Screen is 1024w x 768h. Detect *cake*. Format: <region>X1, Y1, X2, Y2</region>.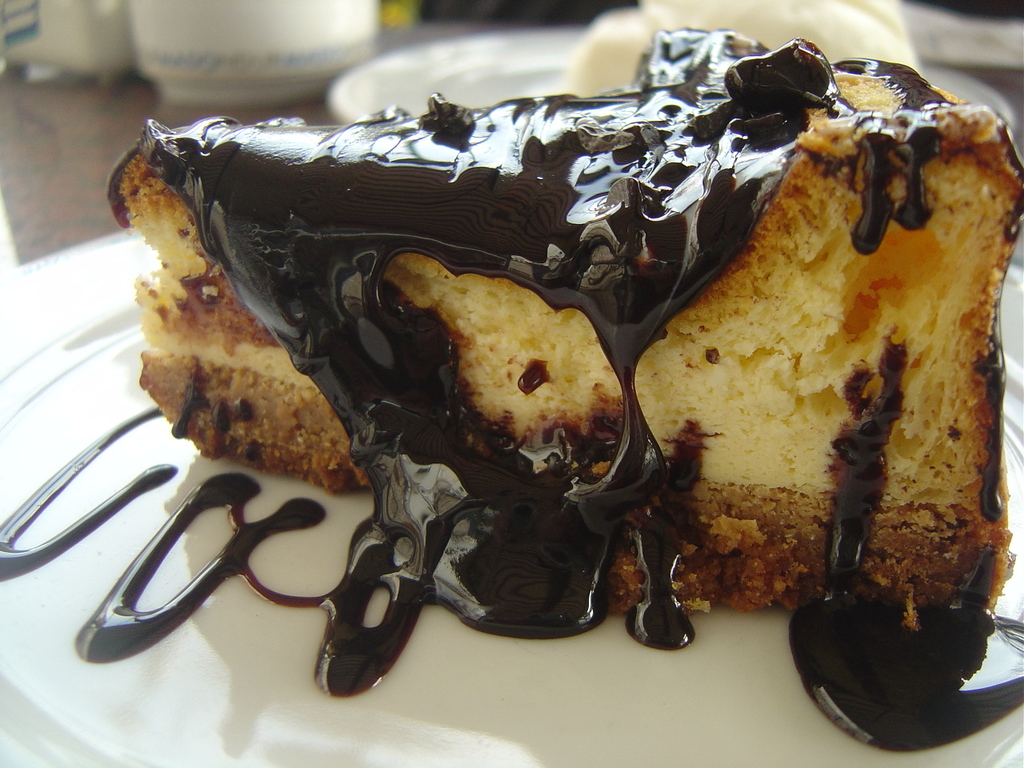
<region>109, 26, 1023, 615</region>.
